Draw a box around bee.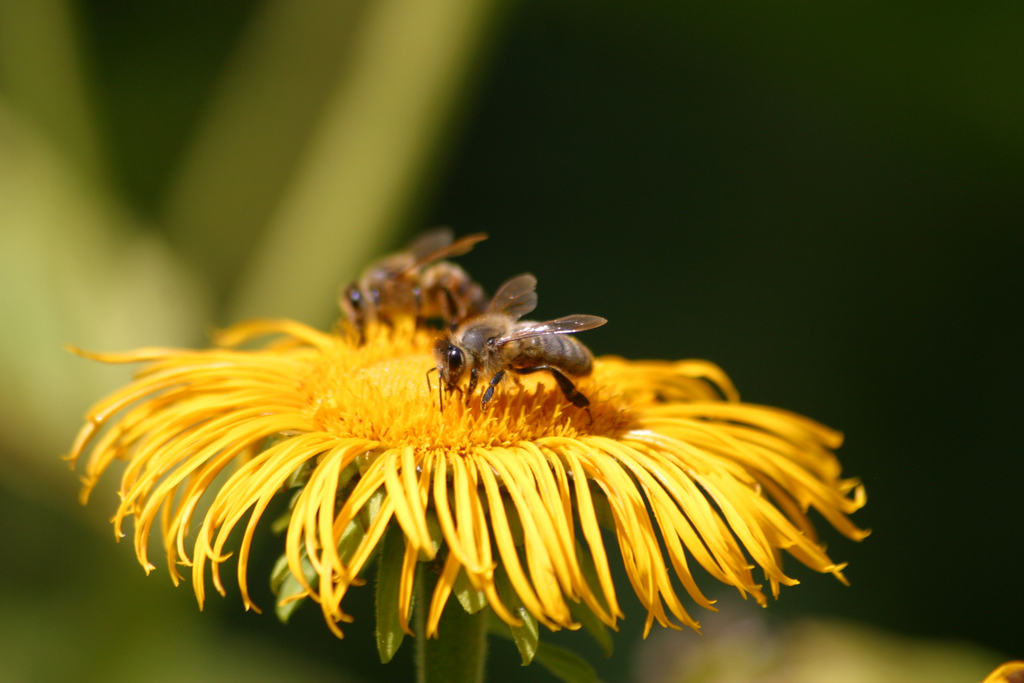
box=[341, 214, 506, 347].
